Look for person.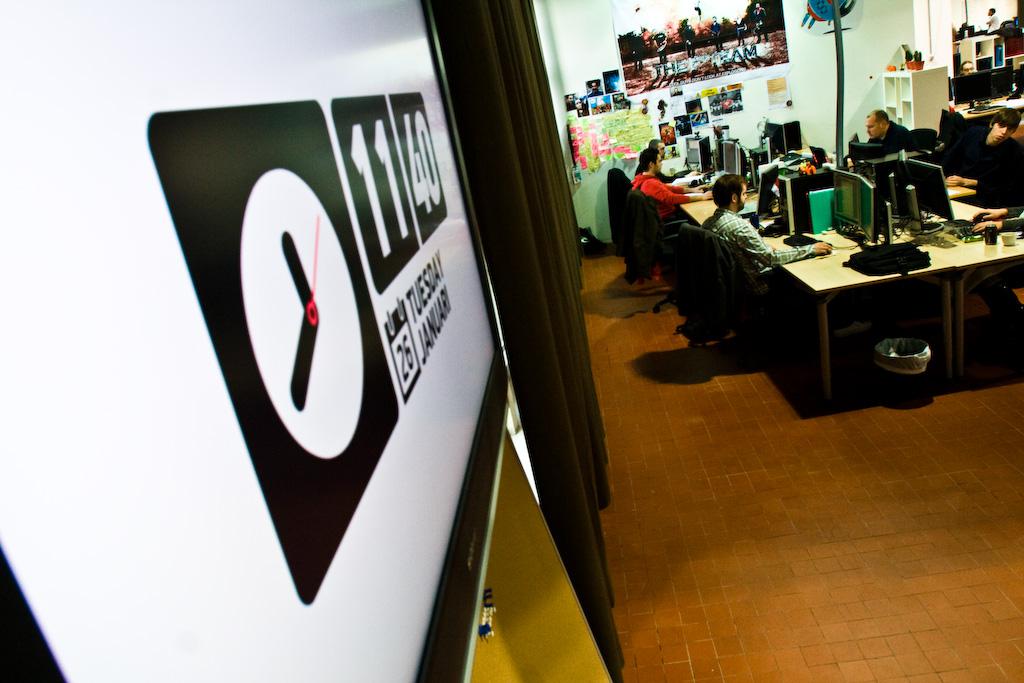
Found: region(851, 107, 909, 169).
